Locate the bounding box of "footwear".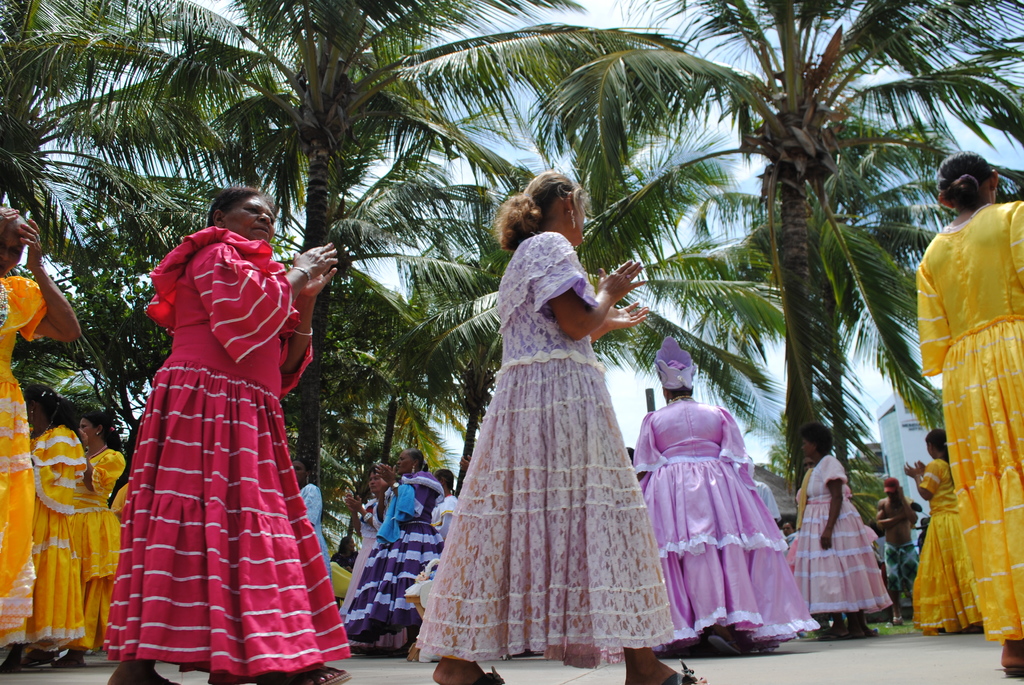
Bounding box: 662:659:701:684.
